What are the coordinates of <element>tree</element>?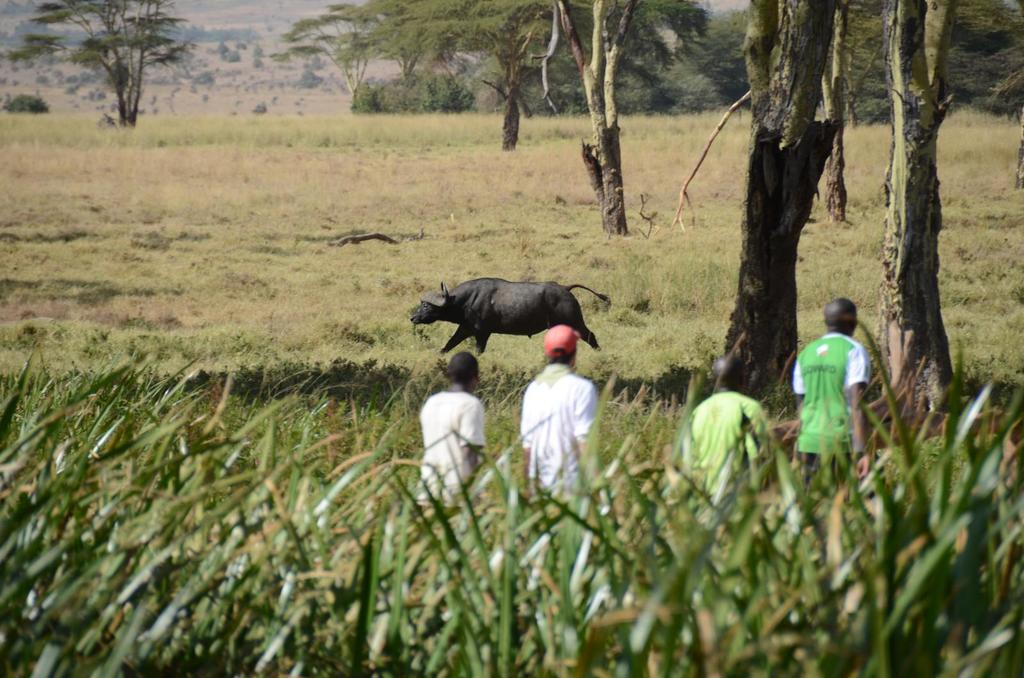
select_region(379, 1, 480, 97).
